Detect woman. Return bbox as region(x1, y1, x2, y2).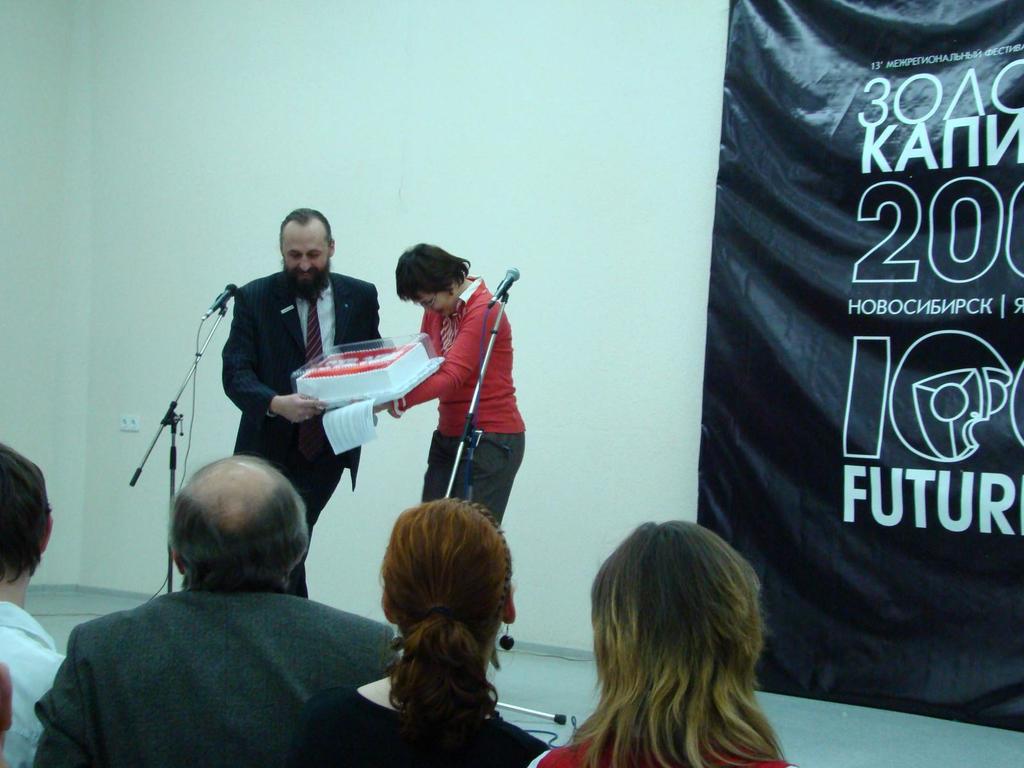
region(527, 516, 801, 767).
